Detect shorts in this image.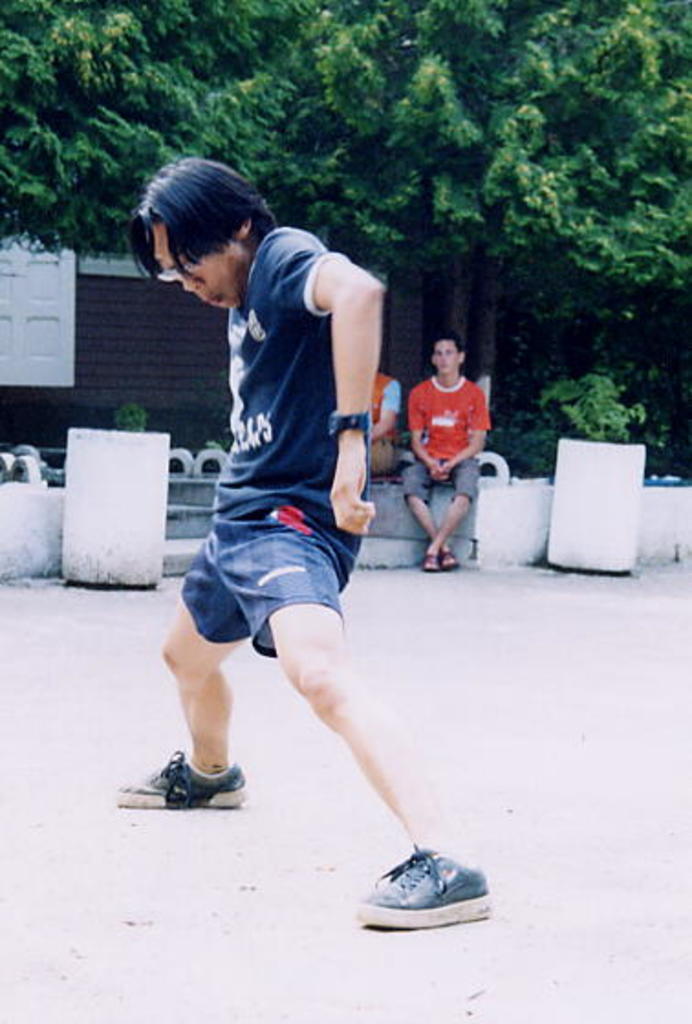
Detection: (178, 504, 346, 656).
